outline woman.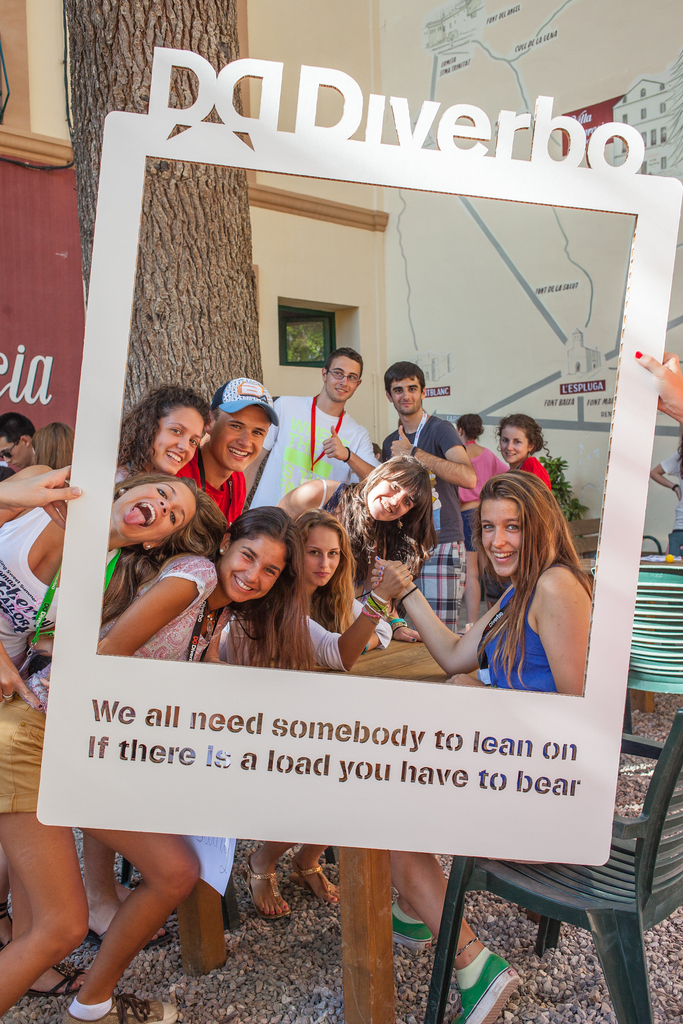
Outline: [376,468,595,1023].
